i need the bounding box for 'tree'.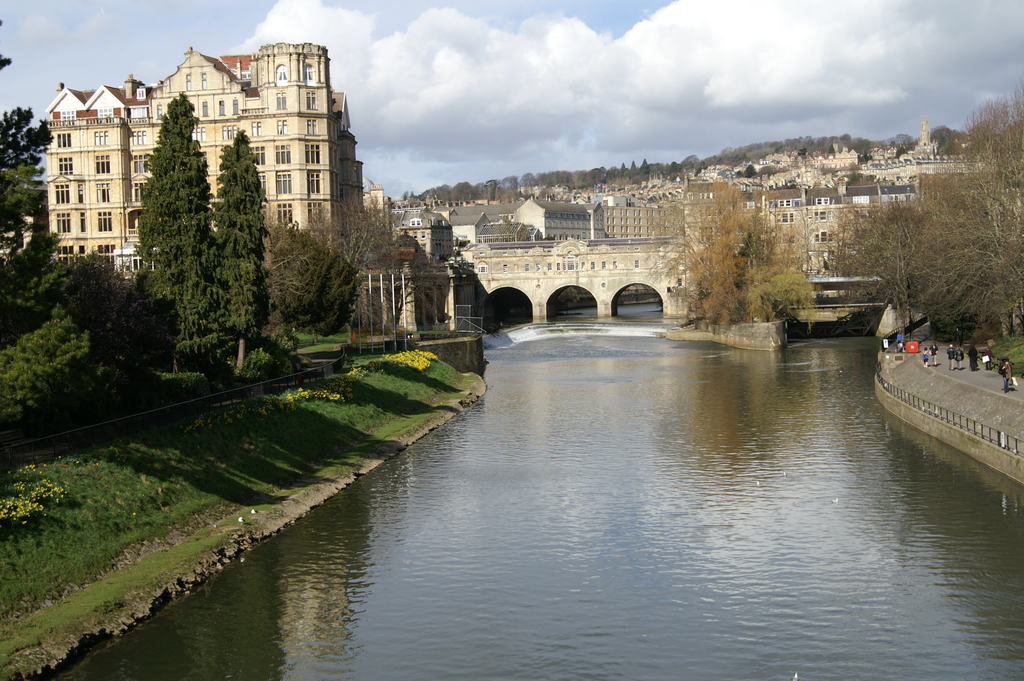
Here it is: pyautogui.locateOnScreen(0, 26, 95, 387).
